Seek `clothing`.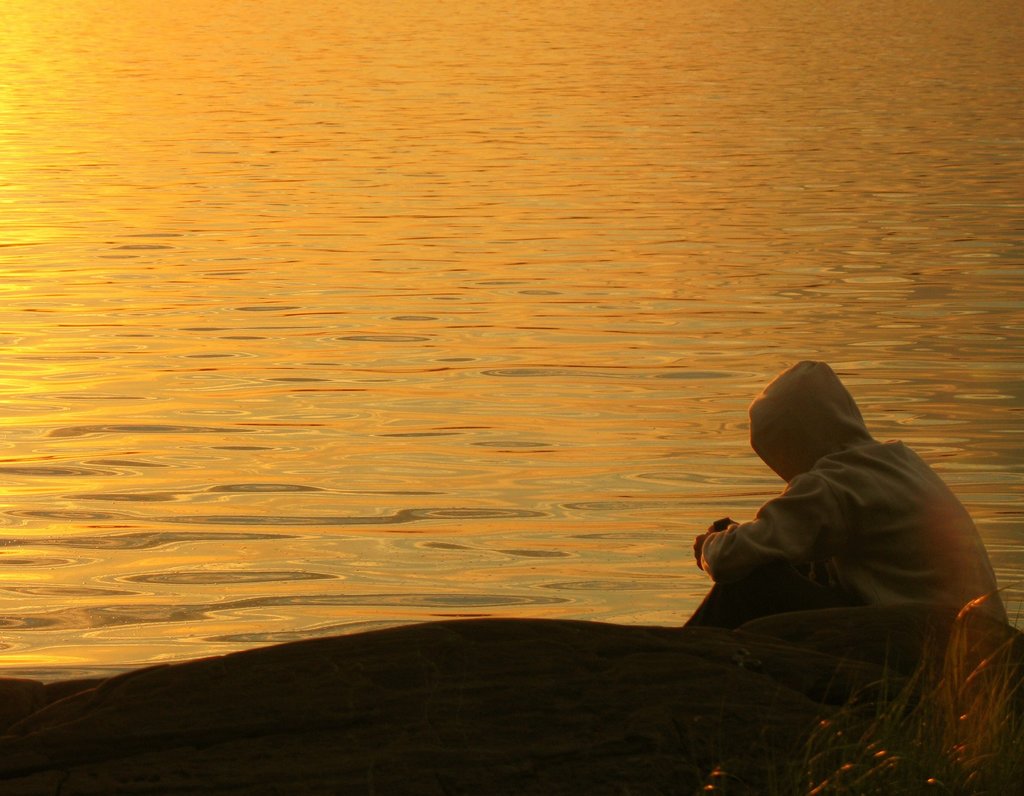
detection(686, 383, 920, 643).
